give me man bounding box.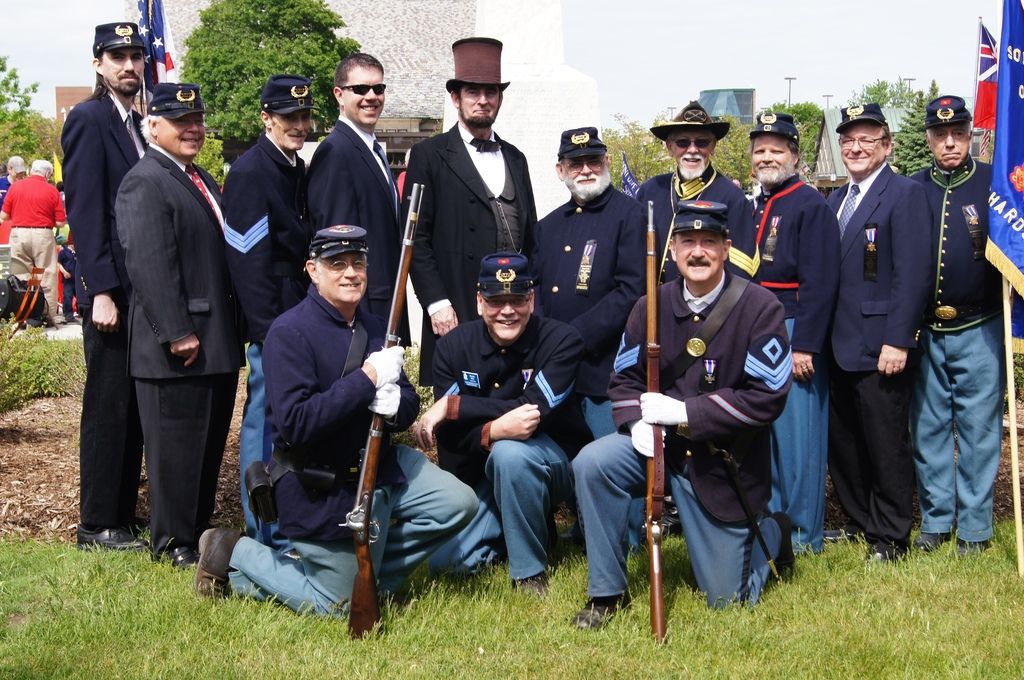
pyautogui.locateOnScreen(648, 95, 760, 281).
